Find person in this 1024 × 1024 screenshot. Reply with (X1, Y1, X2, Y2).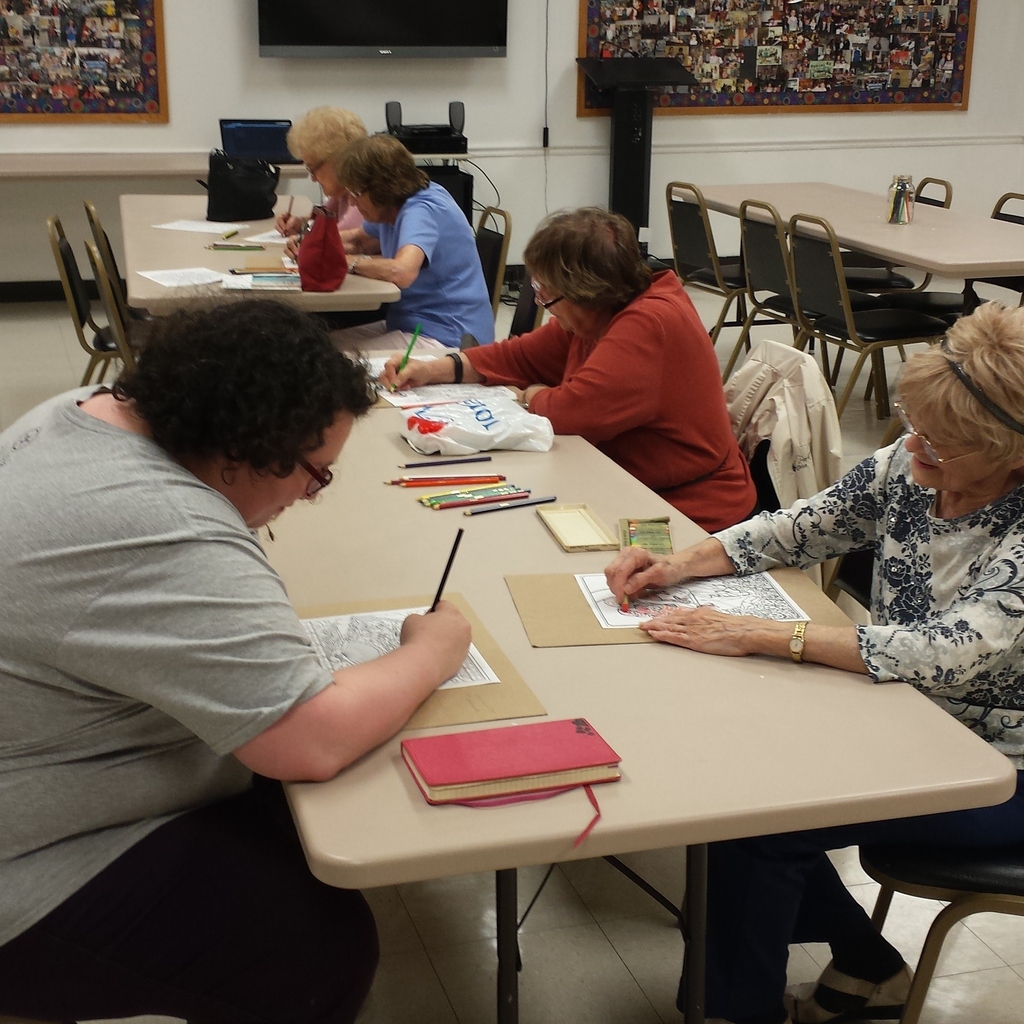
(38, 204, 470, 949).
